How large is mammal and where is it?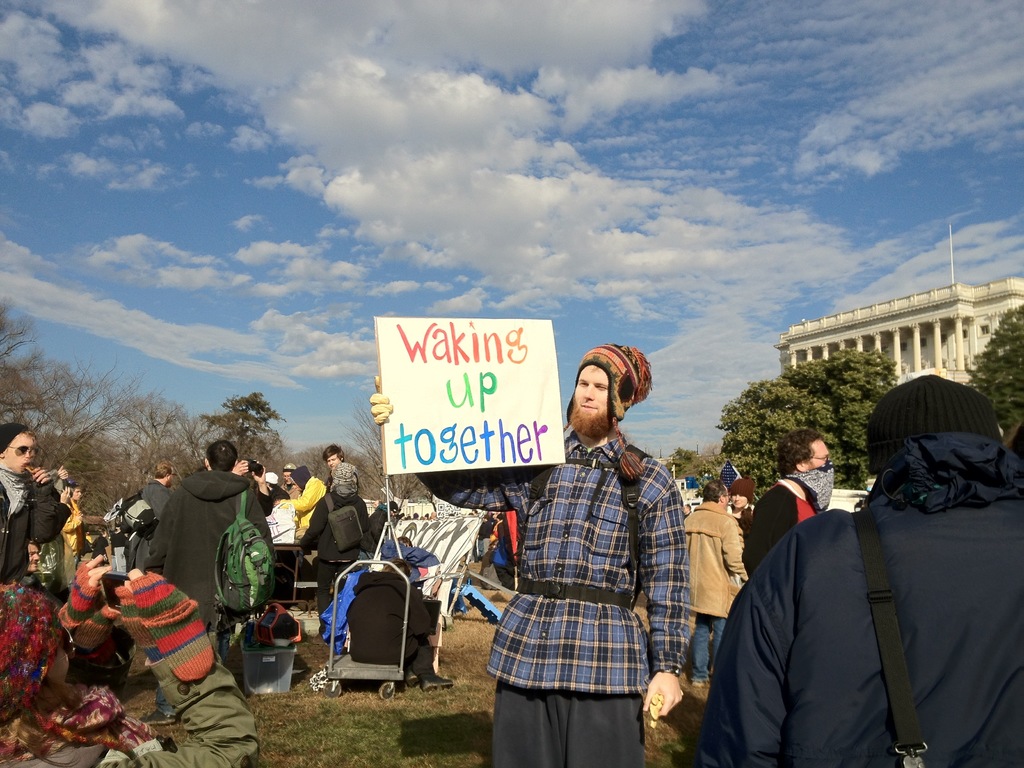
Bounding box: select_region(137, 438, 278, 728).
